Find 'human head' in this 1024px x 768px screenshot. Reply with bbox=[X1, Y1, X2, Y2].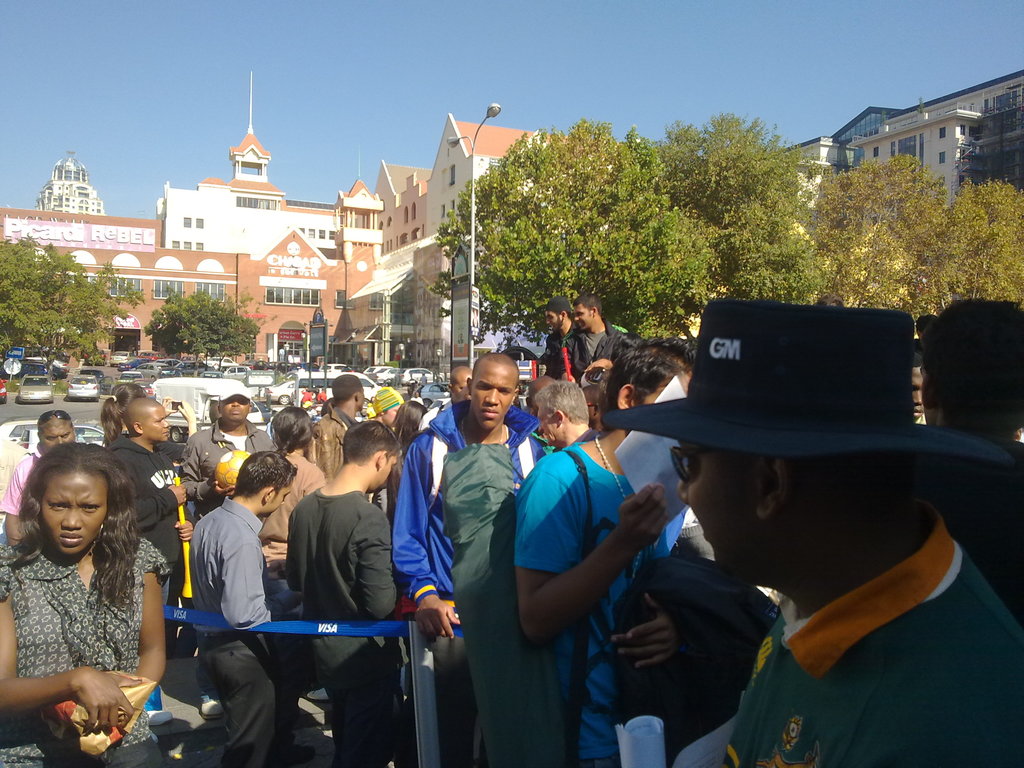
bbox=[236, 449, 296, 512].
